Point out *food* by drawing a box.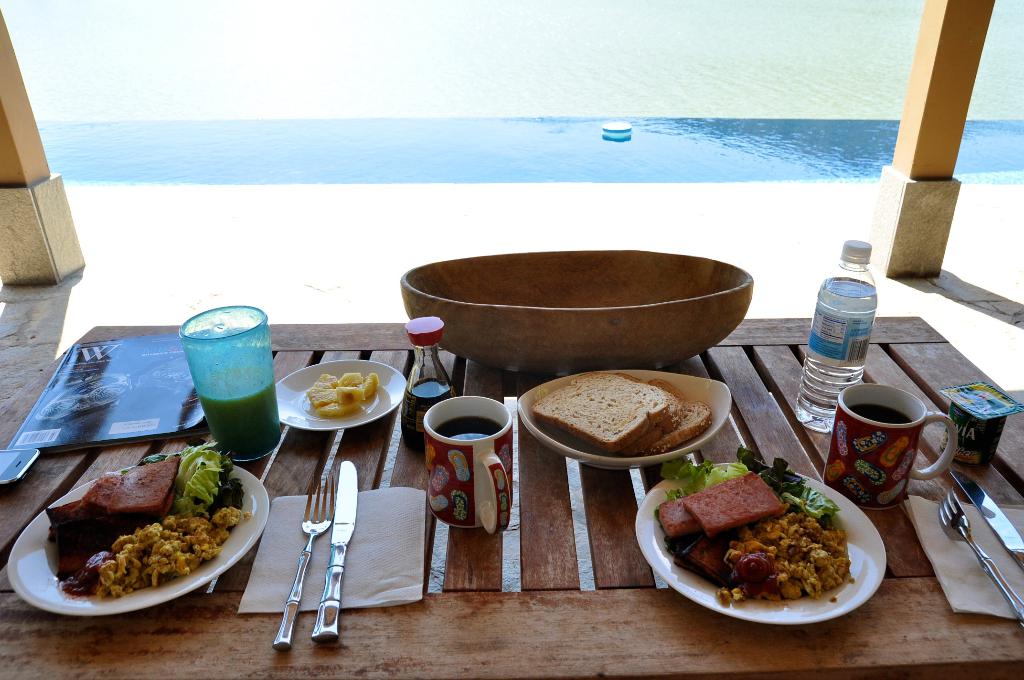
box=[648, 376, 715, 451].
